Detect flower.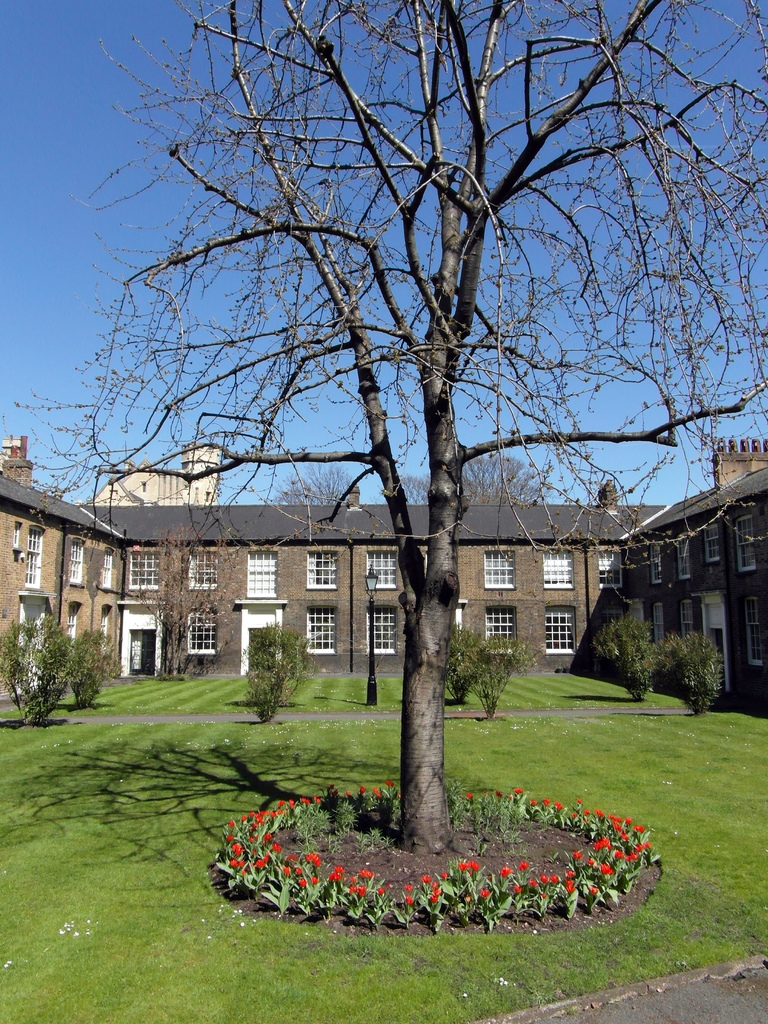
Detected at [left=357, top=785, right=366, bottom=794].
